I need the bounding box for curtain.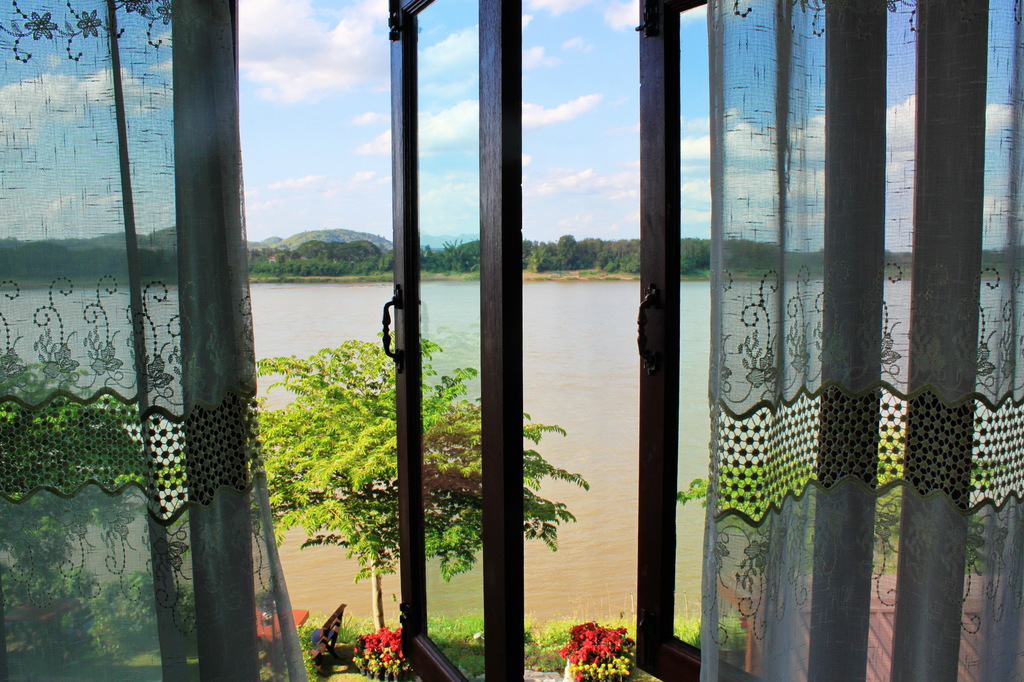
Here it is: select_region(706, 0, 1023, 681).
